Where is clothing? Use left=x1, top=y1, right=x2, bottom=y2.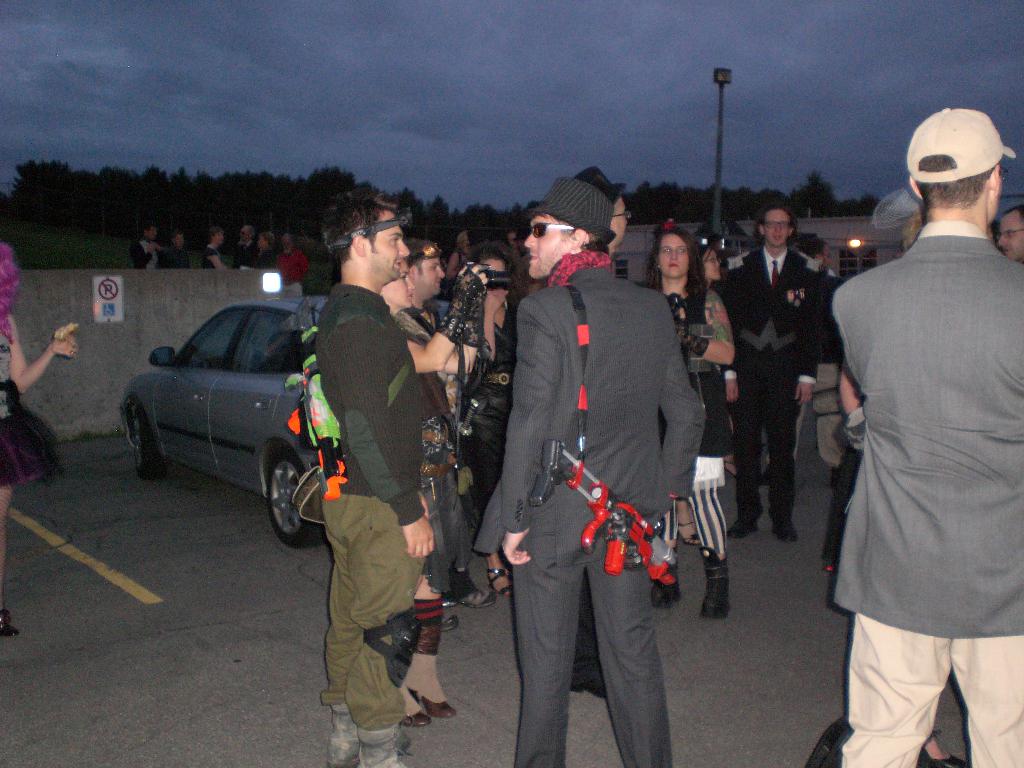
left=483, top=246, right=700, bottom=767.
